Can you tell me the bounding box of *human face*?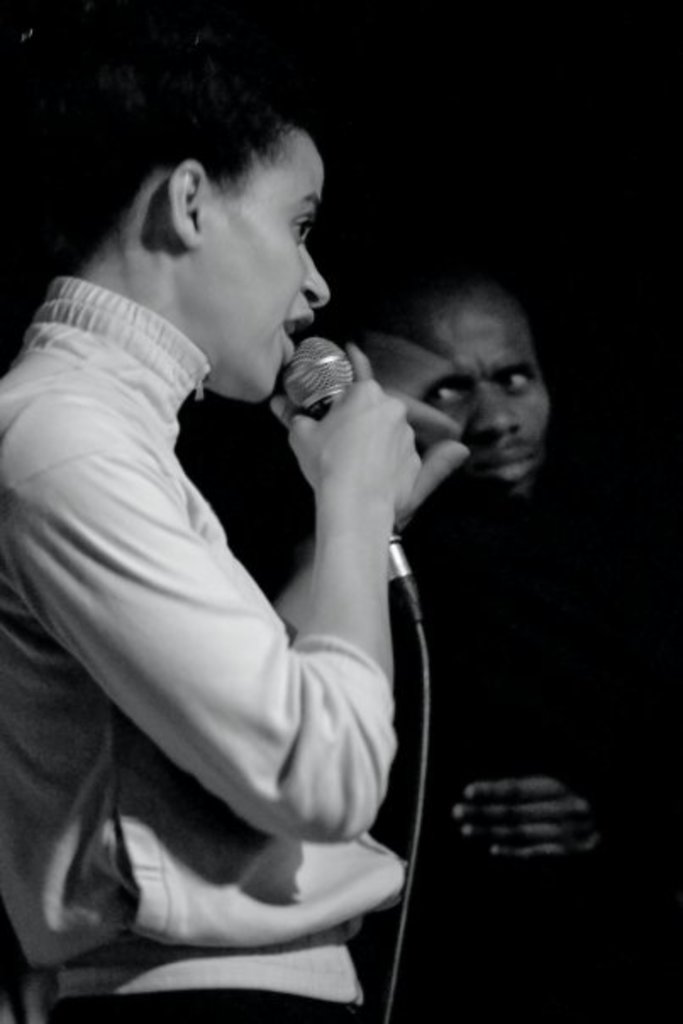
197:124:336:402.
